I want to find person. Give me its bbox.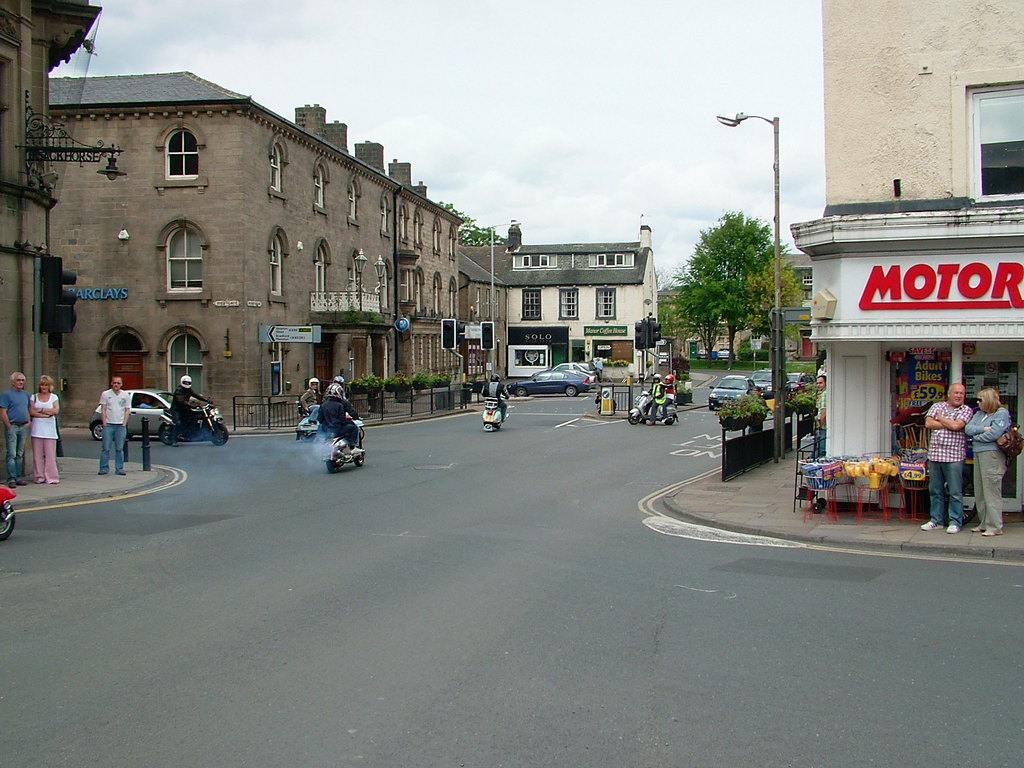
(818,369,833,461).
